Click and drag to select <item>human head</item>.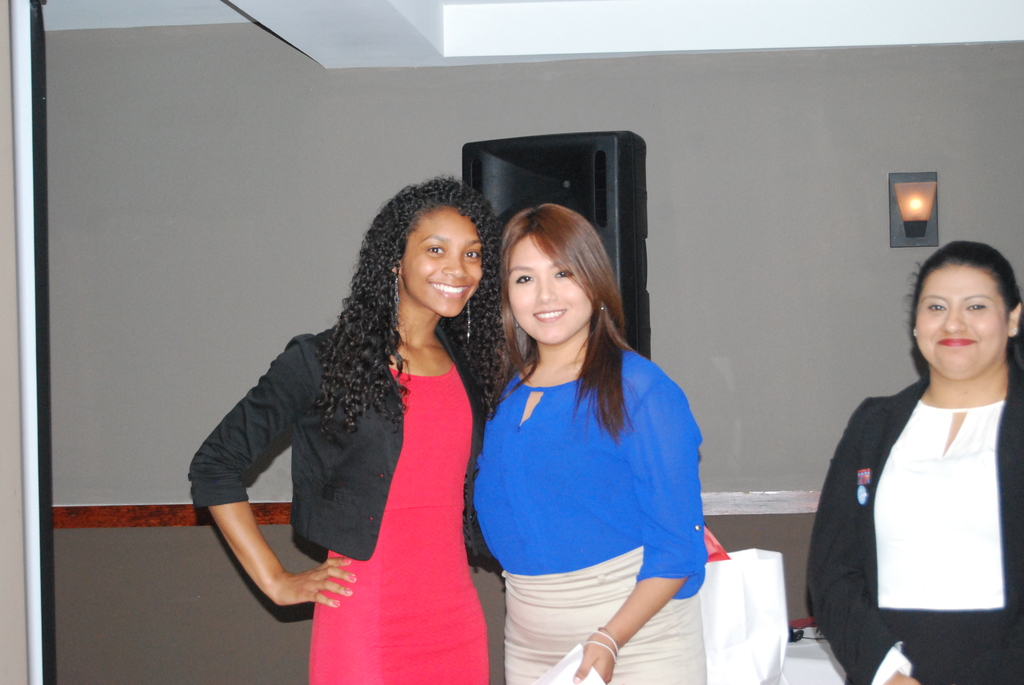
Selection: Rect(493, 205, 618, 345).
